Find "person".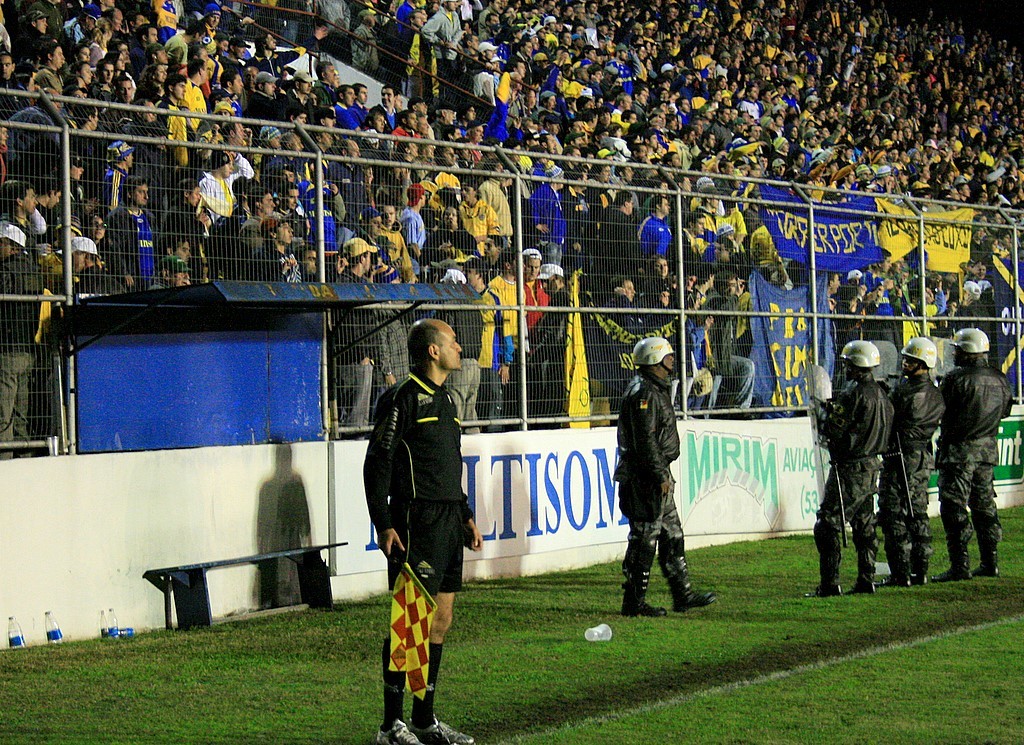
l=934, t=323, r=1010, b=579.
